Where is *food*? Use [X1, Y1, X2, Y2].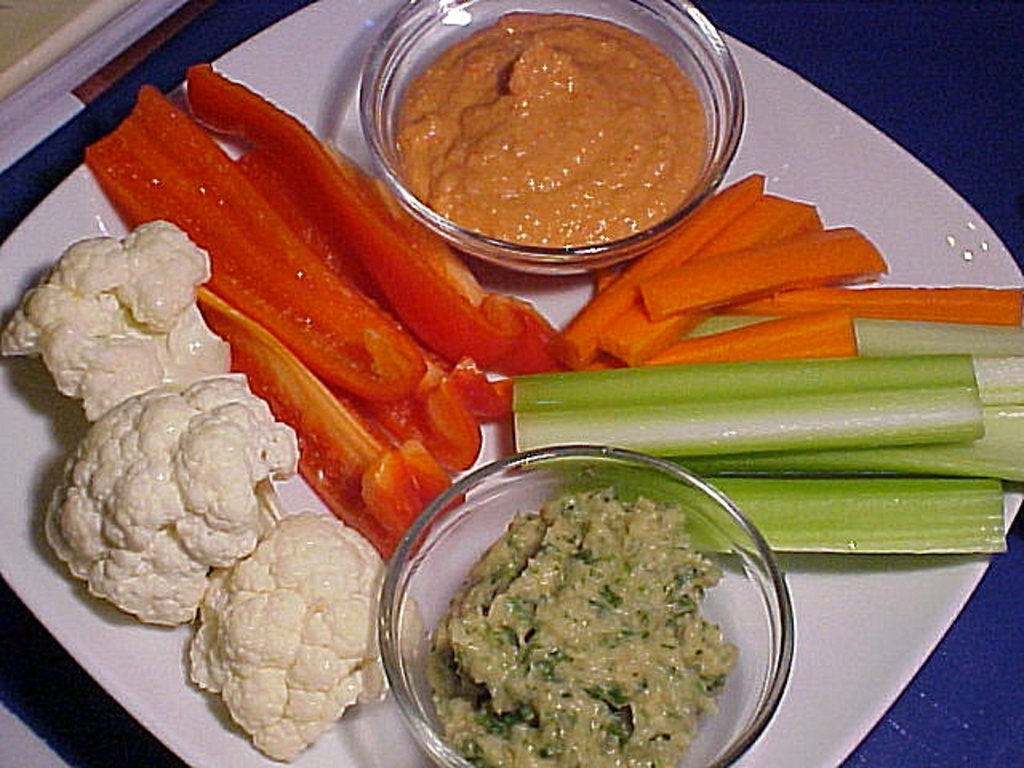
[46, 378, 301, 634].
